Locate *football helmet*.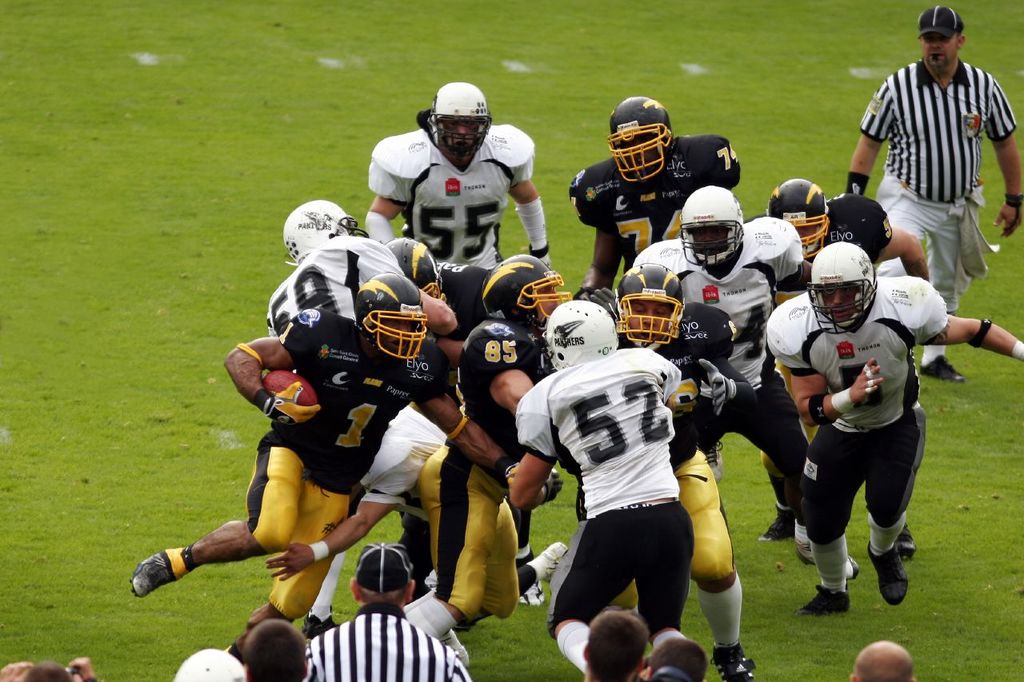
Bounding box: [x1=766, y1=177, x2=829, y2=265].
